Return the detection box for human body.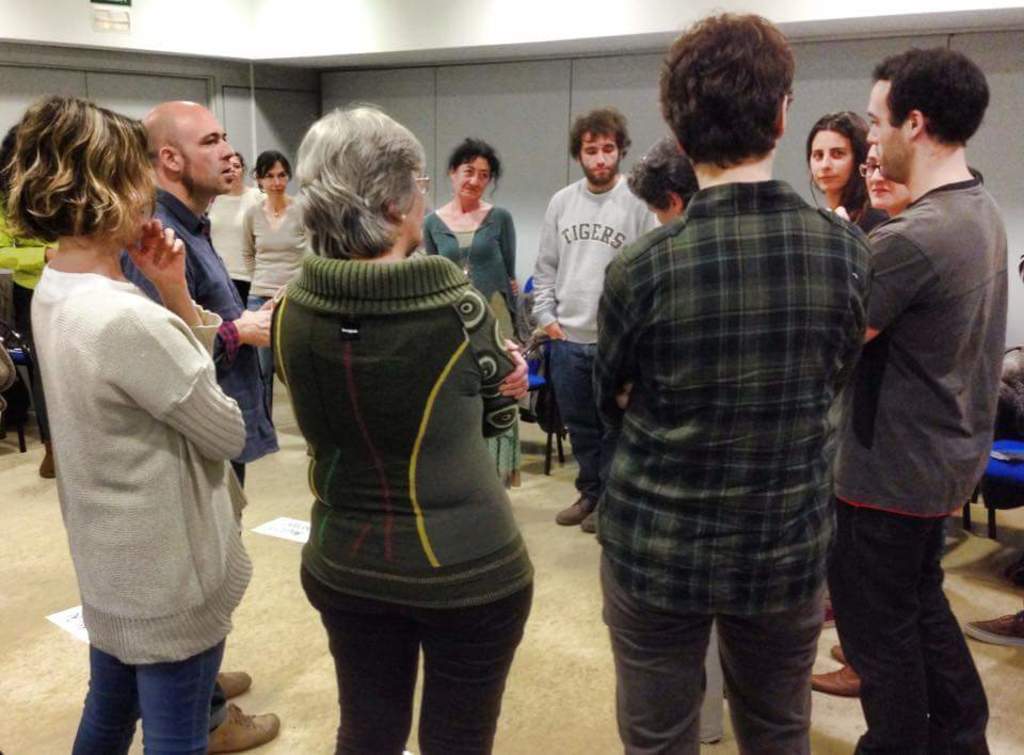
[left=597, top=20, right=869, bottom=754].
